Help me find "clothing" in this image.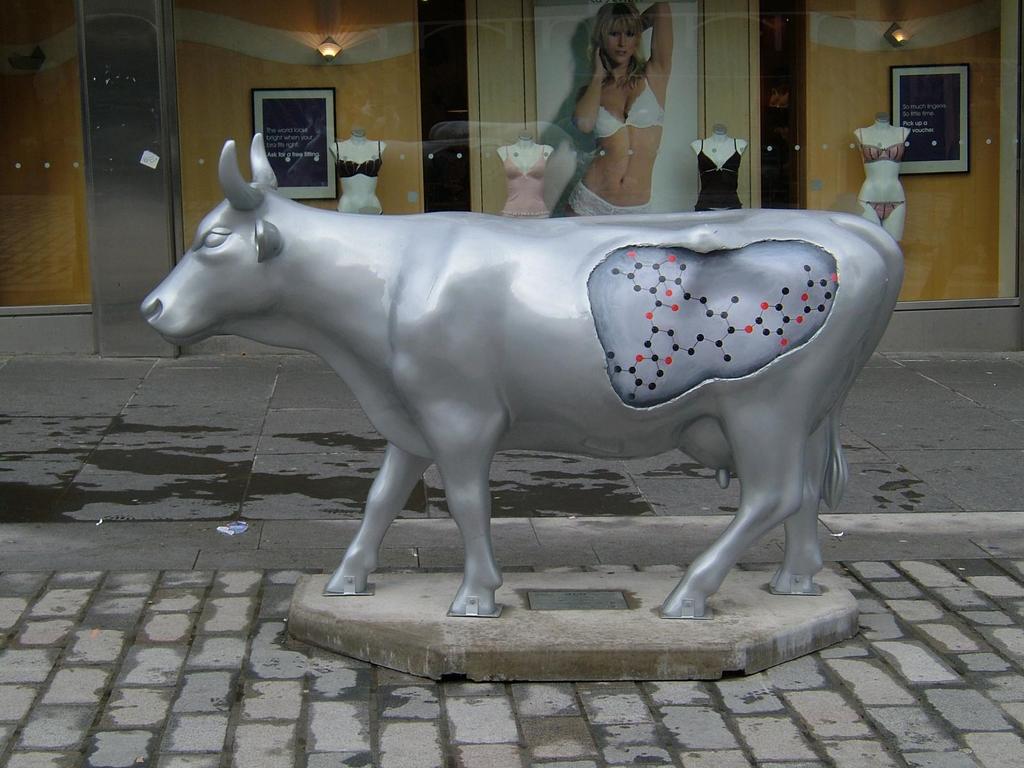
Found it: bbox=(857, 124, 905, 163).
